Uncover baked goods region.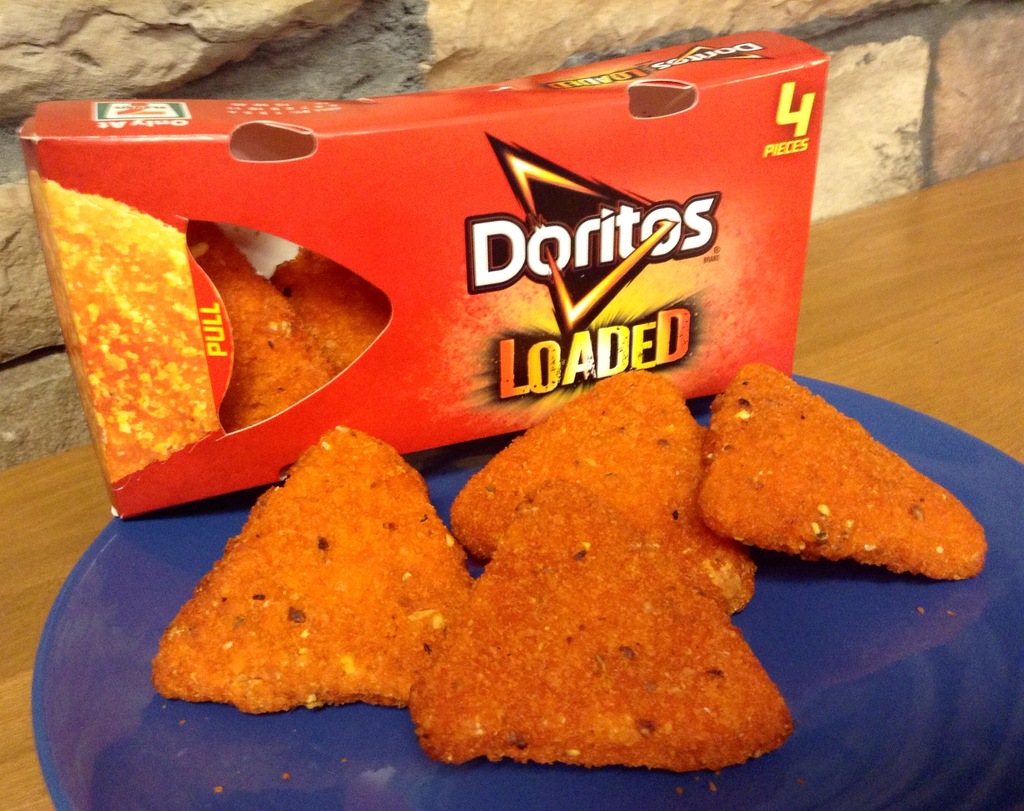
Uncovered: rect(451, 368, 756, 611).
